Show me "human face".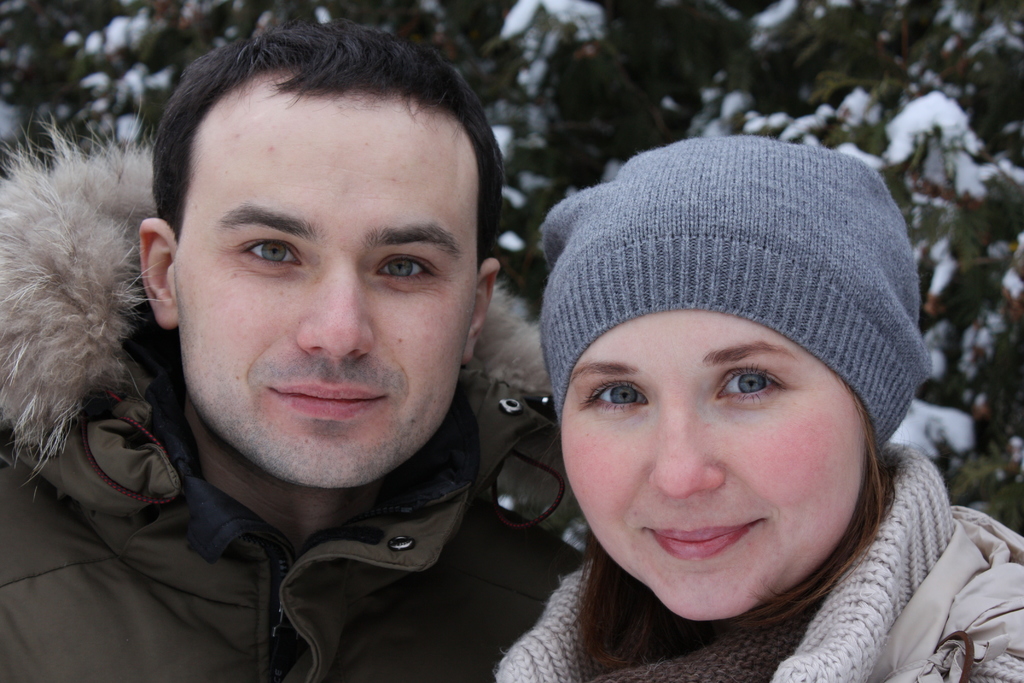
"human face" is here: [178, 109, 477, 490].
